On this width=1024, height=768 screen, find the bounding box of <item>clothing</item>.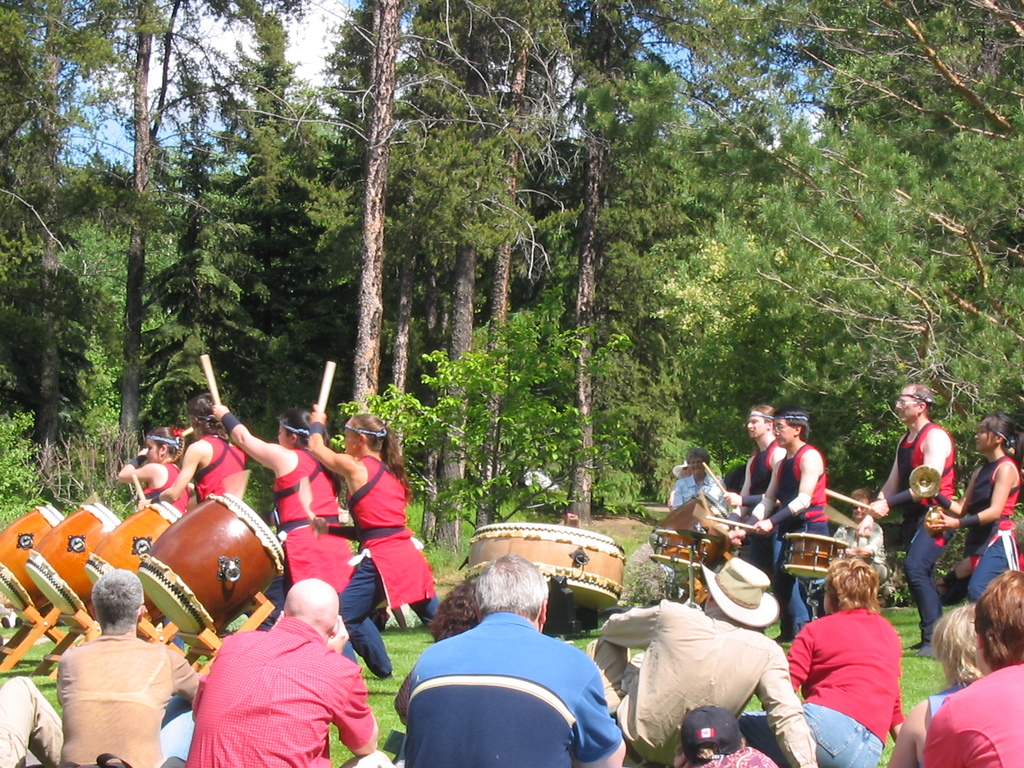
Bounding box: [396, 613, 623, 767].
